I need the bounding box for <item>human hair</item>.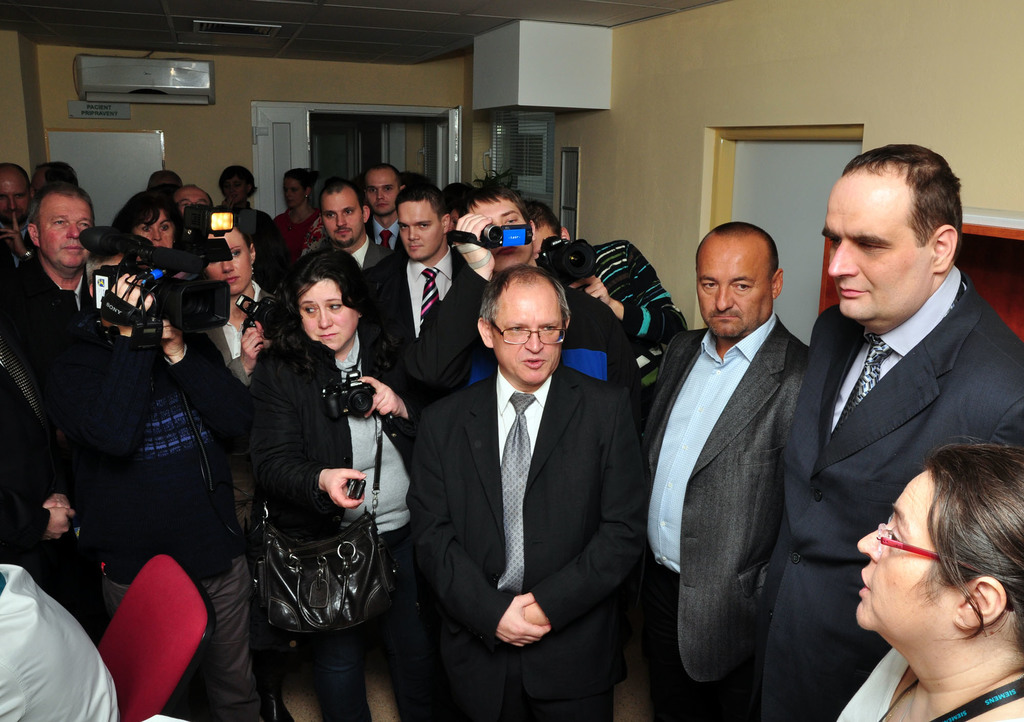
Here it is: 124/185/173/247.
